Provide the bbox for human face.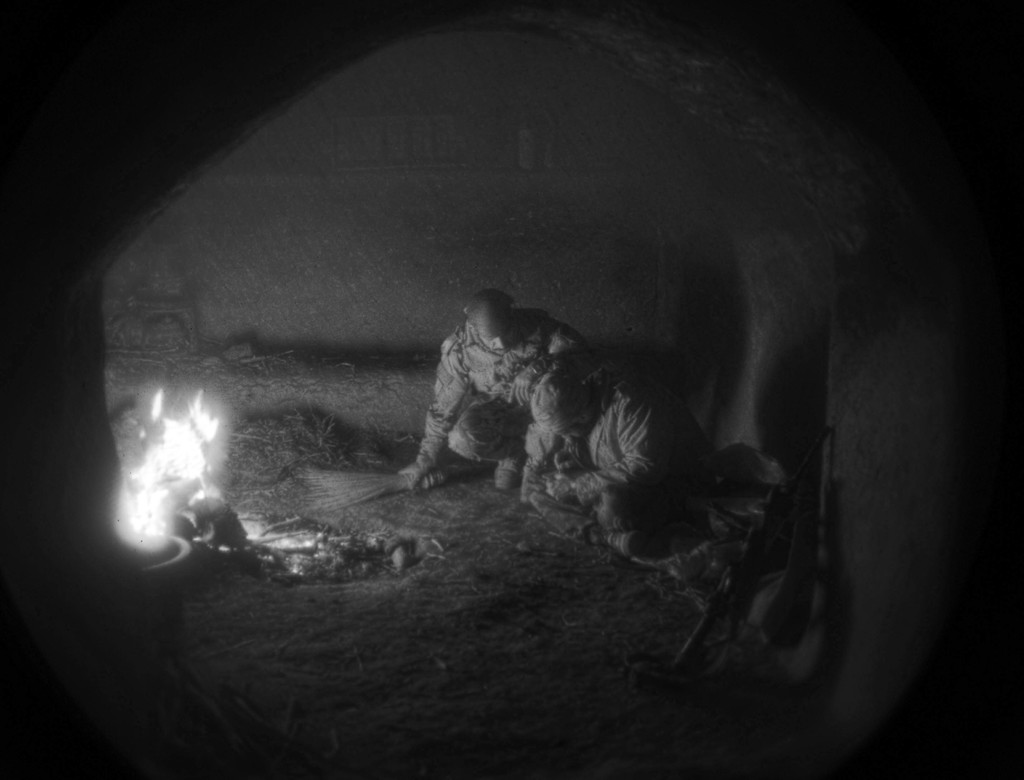
<bbox>563, 421, 591, 441</bbox>.
